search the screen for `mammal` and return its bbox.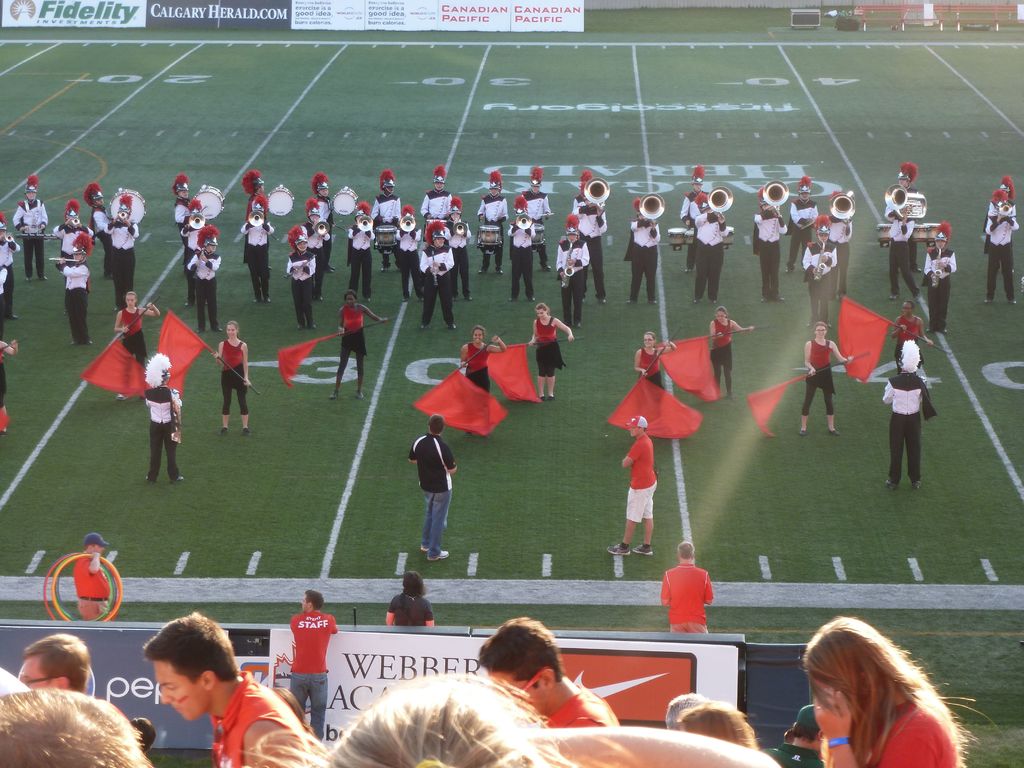
Found: 289:588:339:741.
